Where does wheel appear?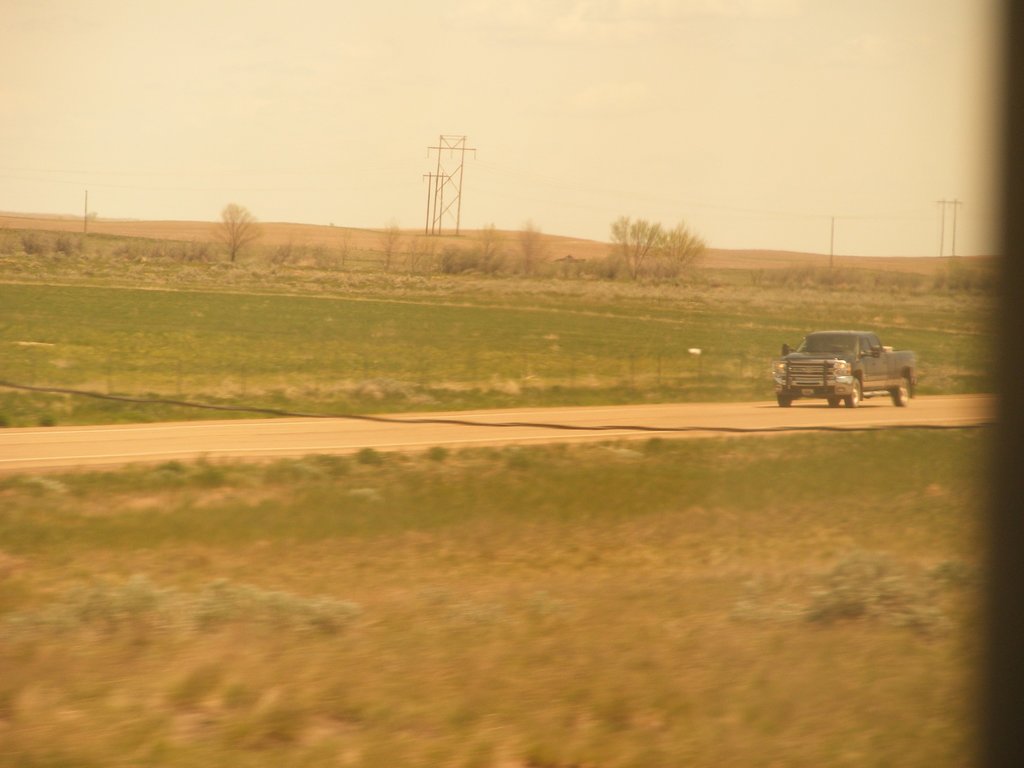
Appears at region(886, 378, 913, 407).
